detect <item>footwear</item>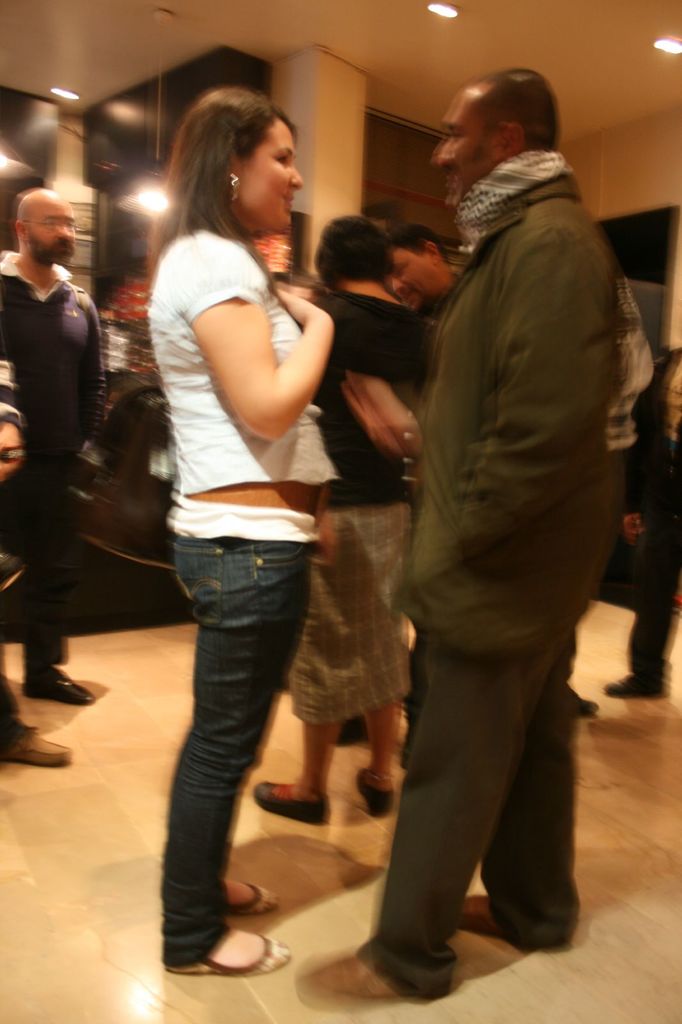
601 660 673 696
